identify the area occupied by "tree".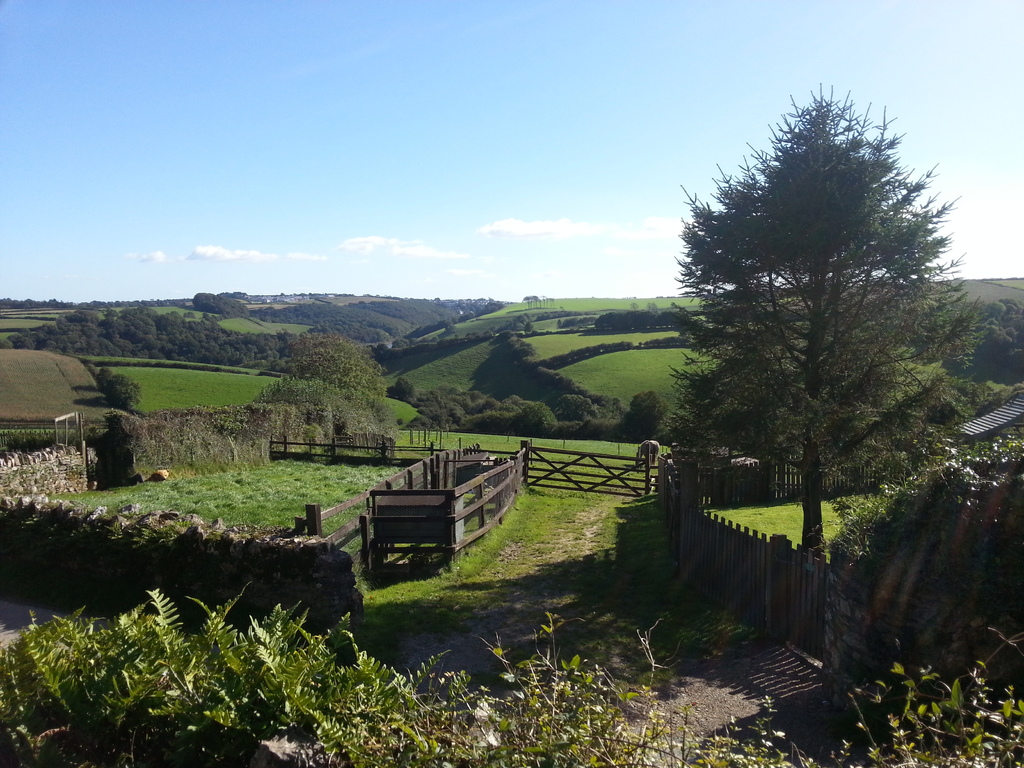
Area: region(253, 372, 399, 438).
